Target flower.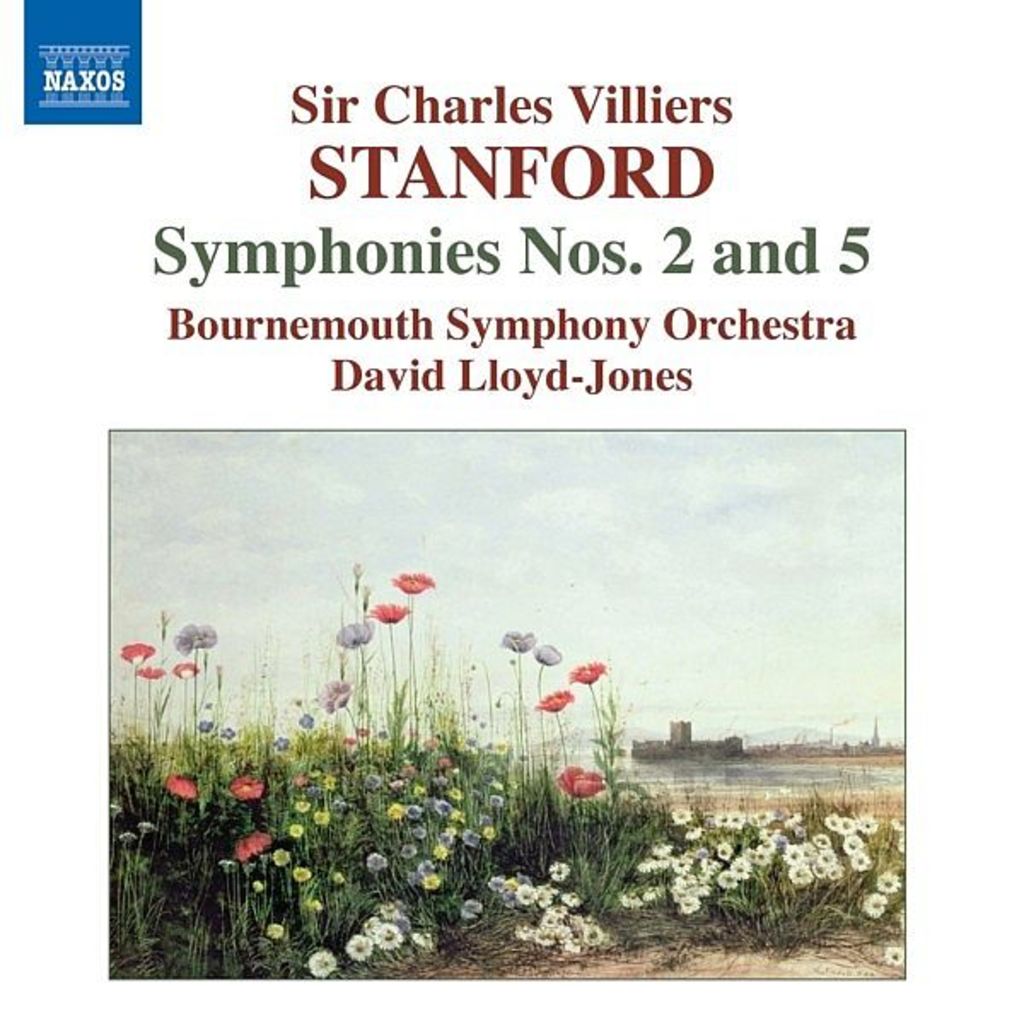
Target region: locate(393, 765, 422, 782).
